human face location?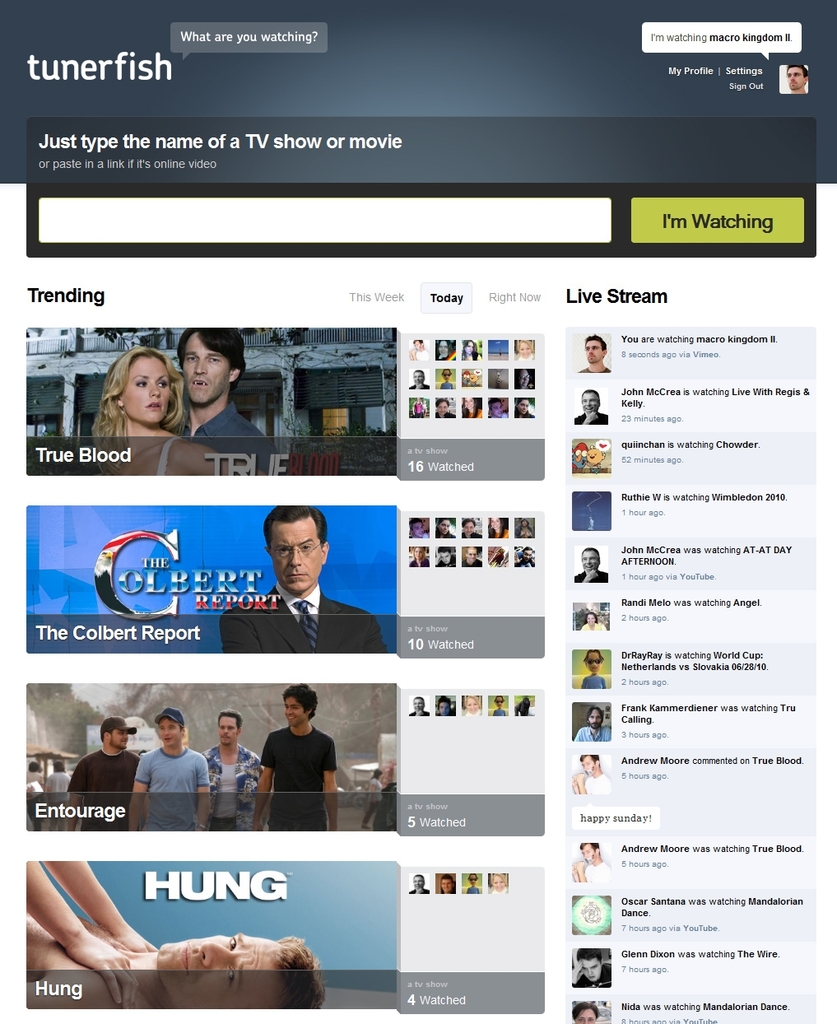
x1=579 y1=1012 x2=595 y2=1023
